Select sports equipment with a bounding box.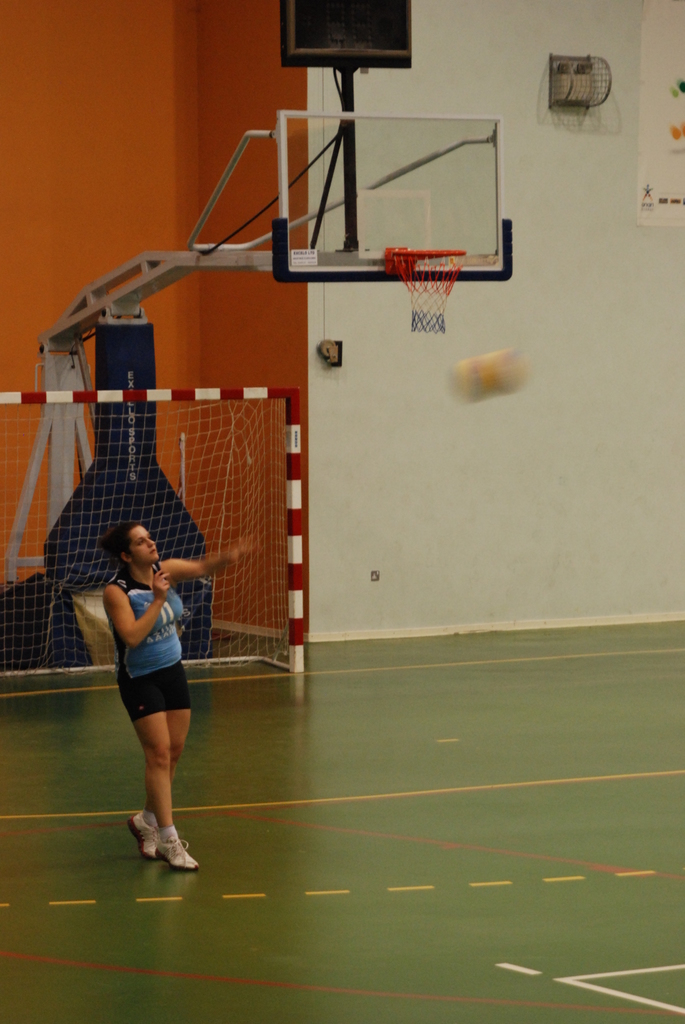
crop(125, 807, 163, 861).
